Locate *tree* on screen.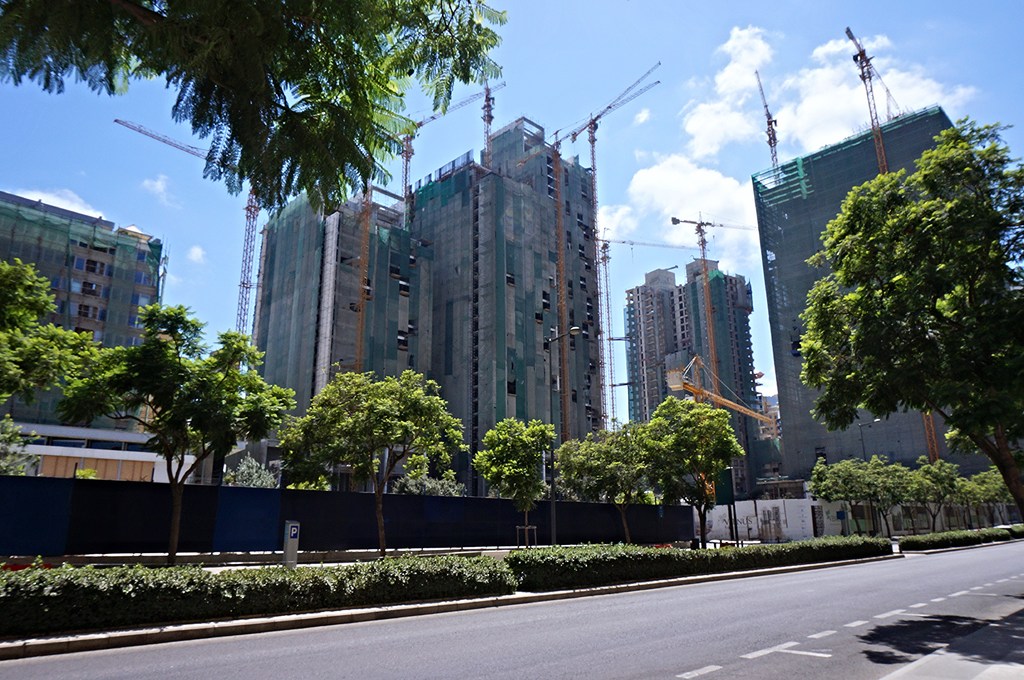
On screen at box=[793, 114, 1023, 517].
